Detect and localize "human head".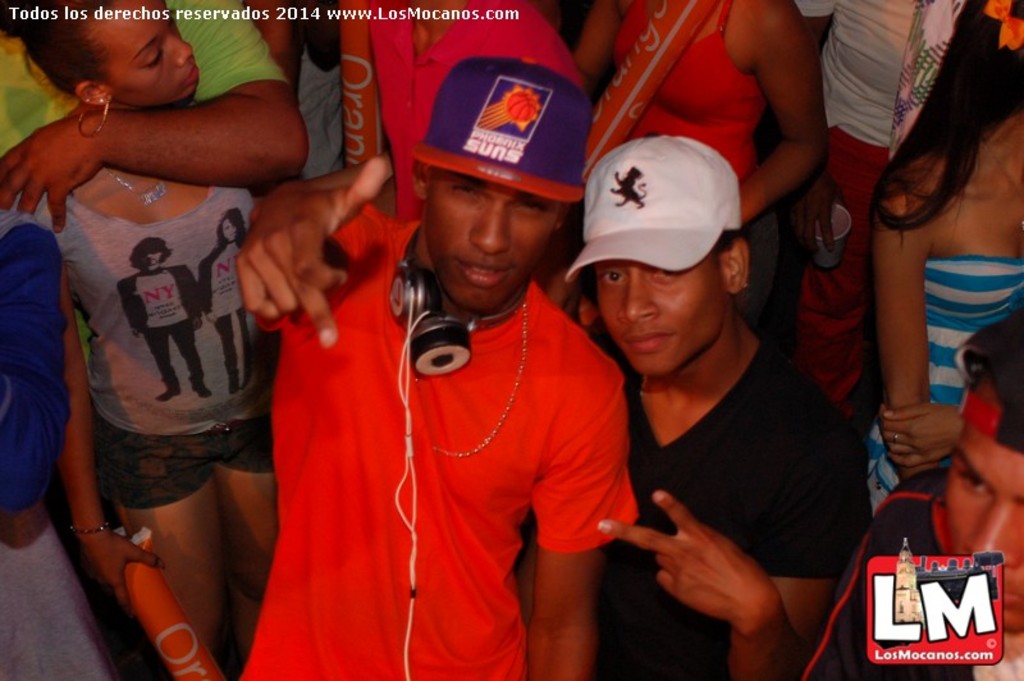
Localized at [940, 302, 1023, 644].
